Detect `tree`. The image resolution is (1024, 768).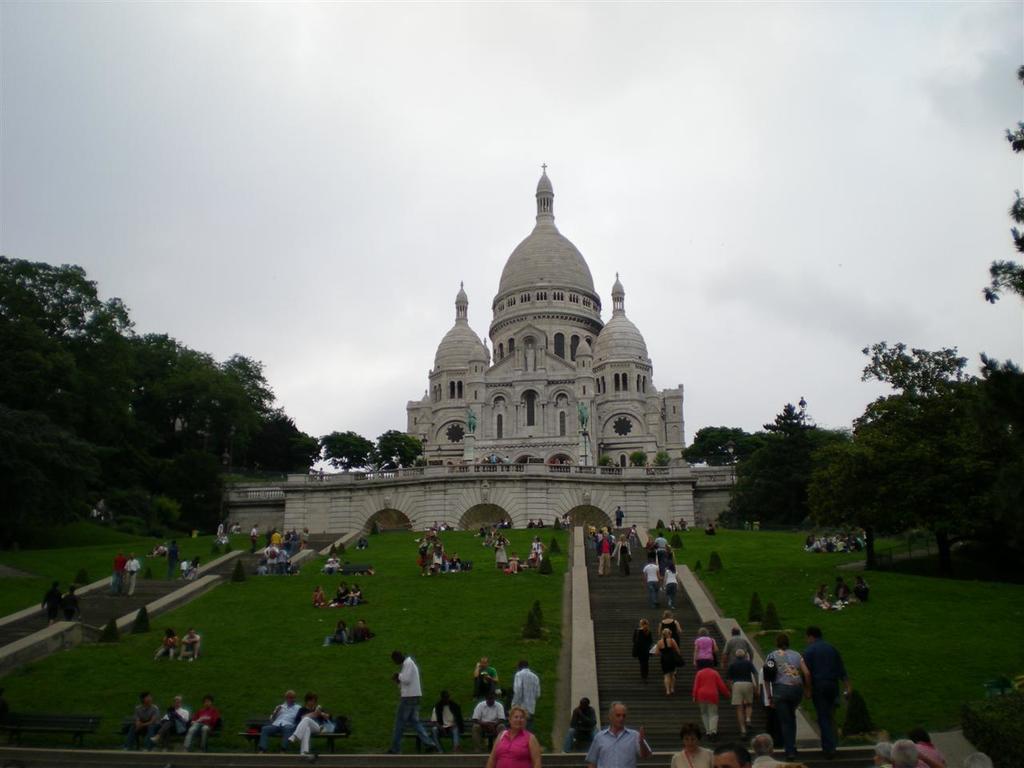
[left=978, top=67, right=1023, bottom=306].
